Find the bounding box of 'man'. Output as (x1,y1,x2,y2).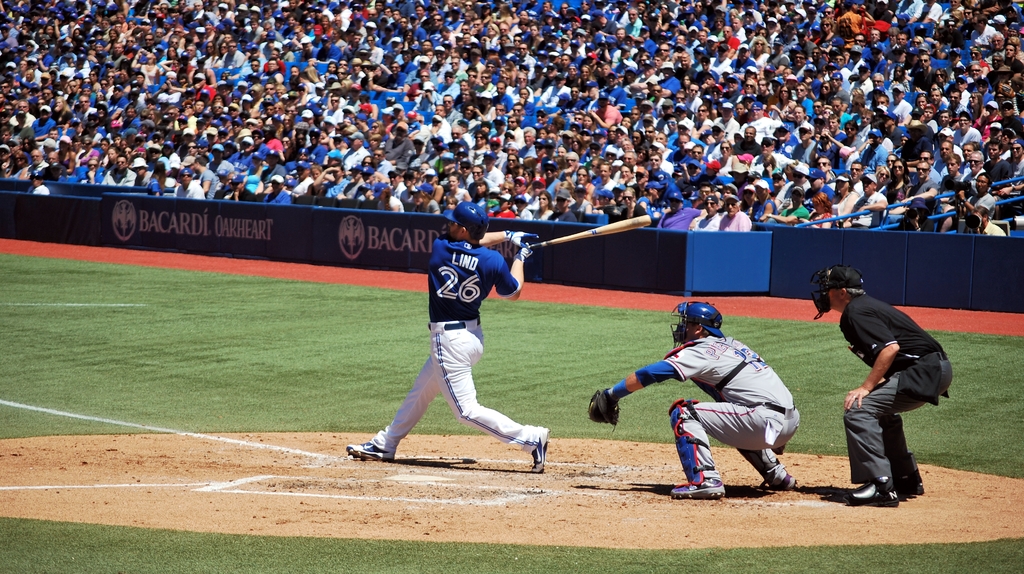
(996,100,1021,142).
